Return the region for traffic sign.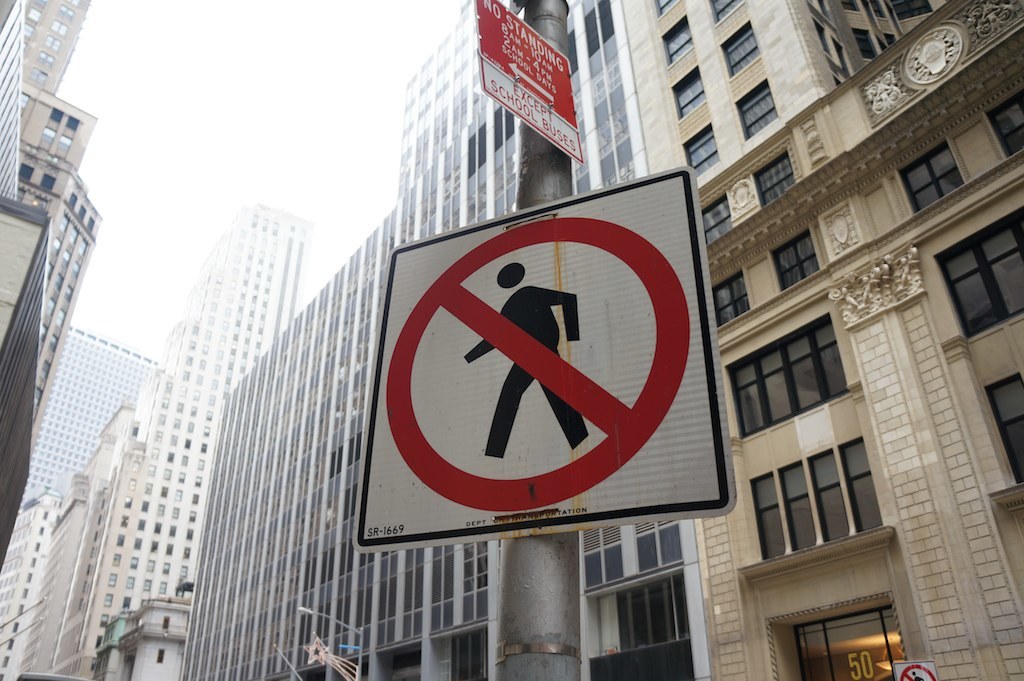
bbox(352, 161, 735, 555).
